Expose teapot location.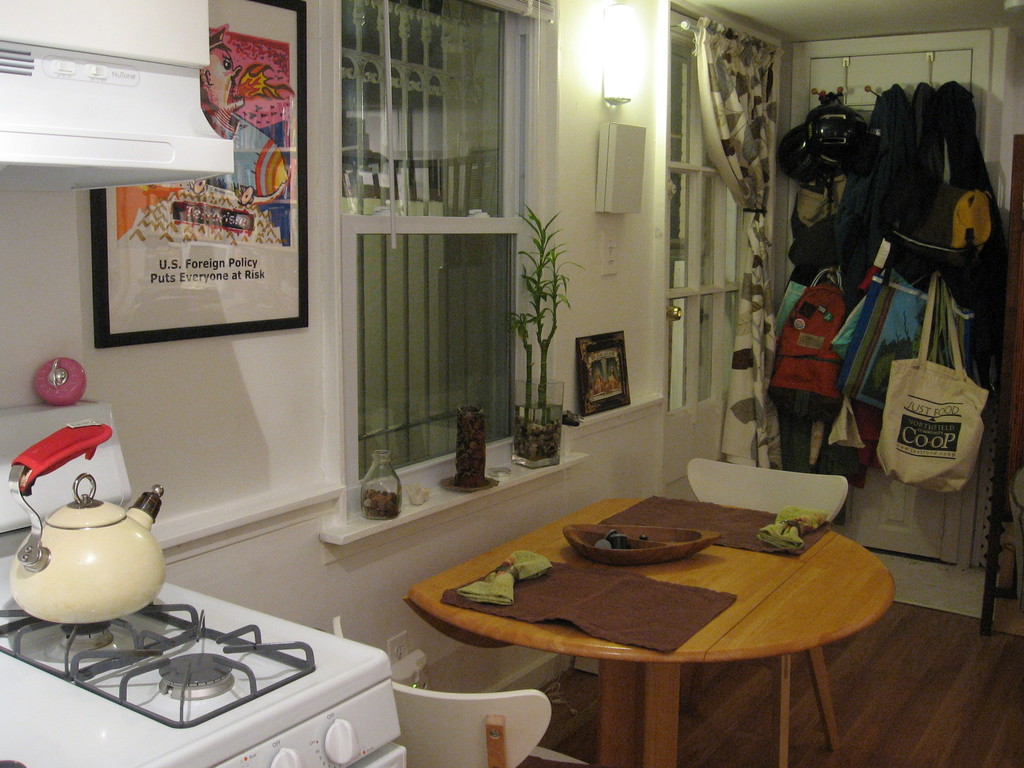
Exposed at 5 421 166 625.
